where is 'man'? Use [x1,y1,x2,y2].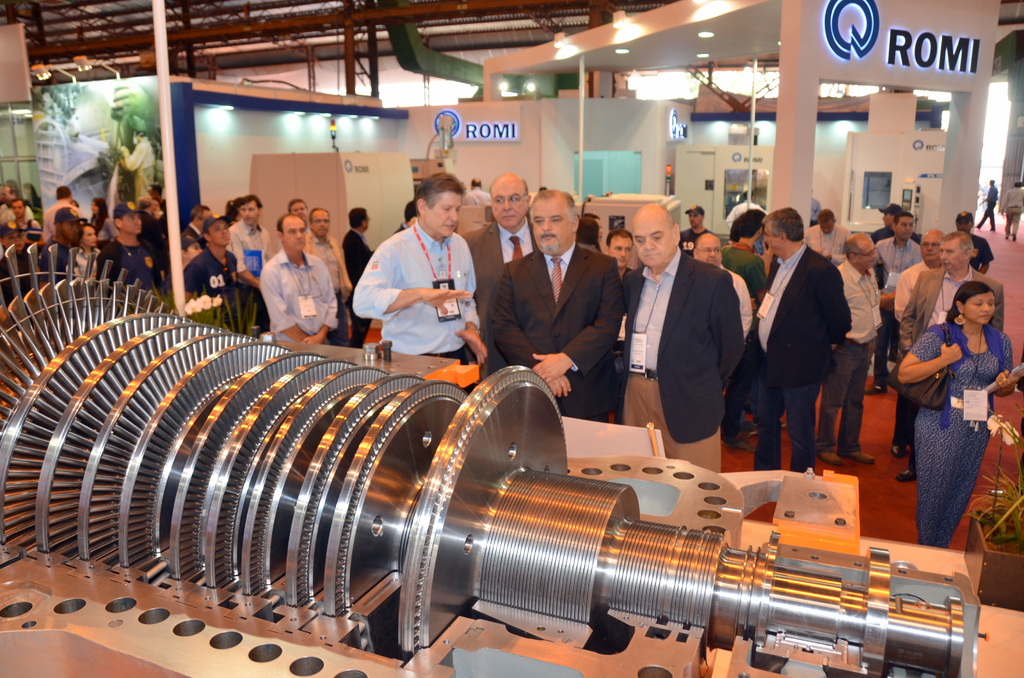
[812,230,881,467].
